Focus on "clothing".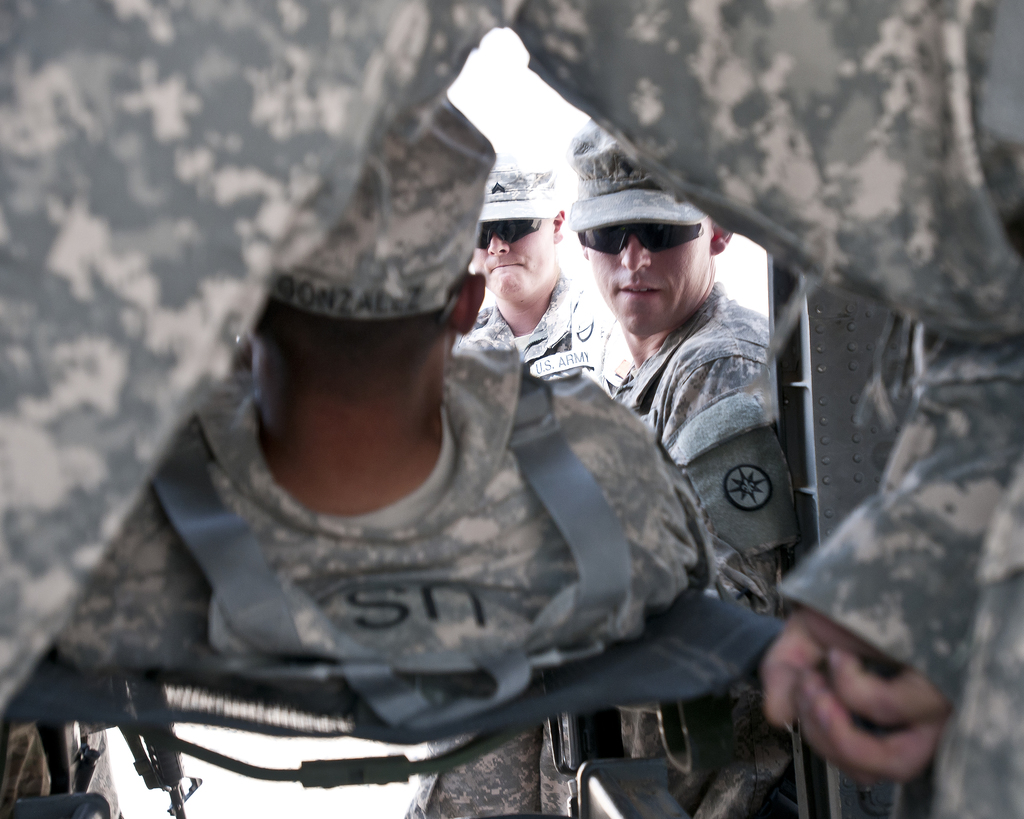
Focused at (x1=617, y1=291, x2=797, y2=818).
